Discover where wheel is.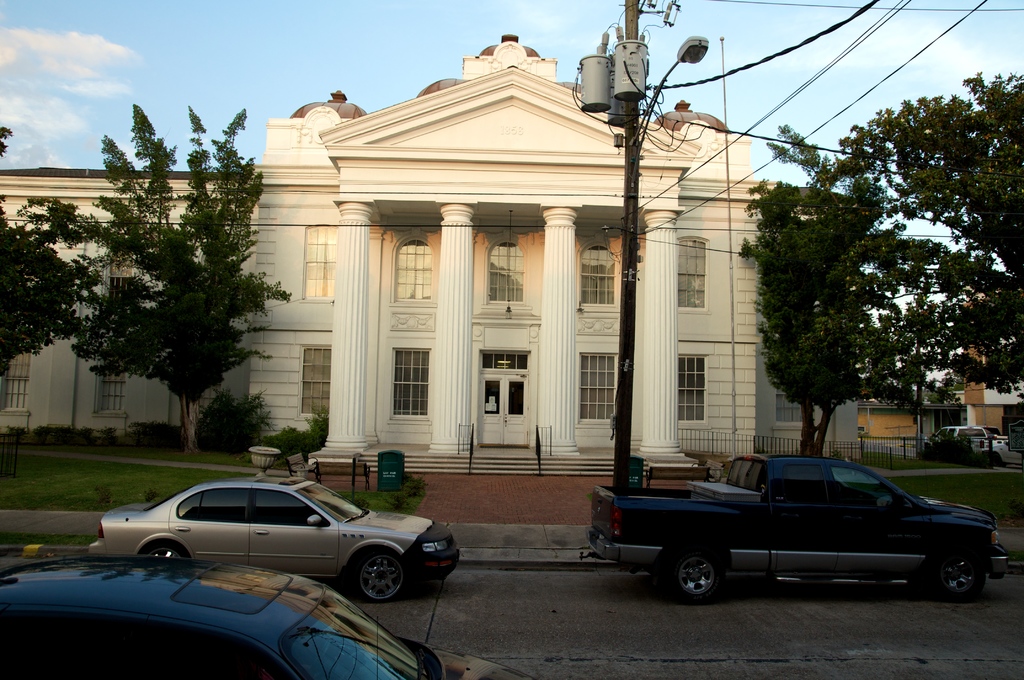
Discovered at 925 544 986 602.
